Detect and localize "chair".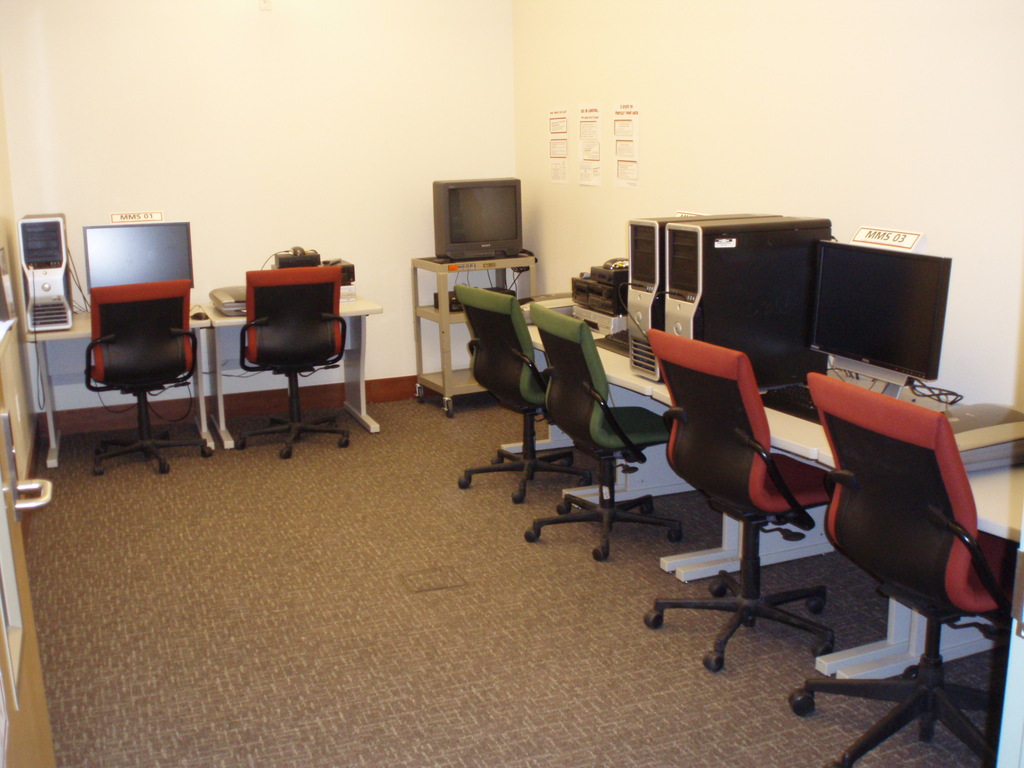
Localized at {"x1": 447, "y1": 281, "x2": 593, "y2": 507}.
